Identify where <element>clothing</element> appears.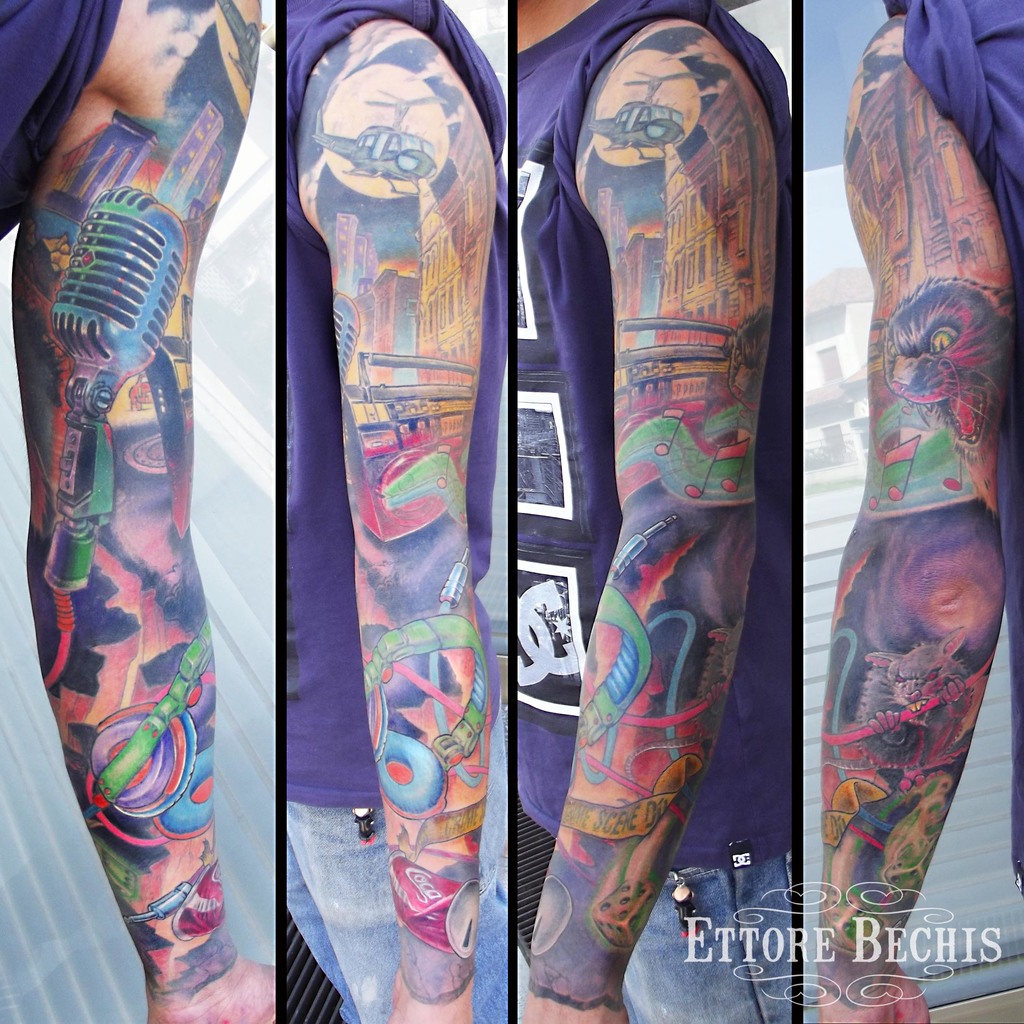
Appears at <bbox>515, 0, 793, 1023</bbox>.
